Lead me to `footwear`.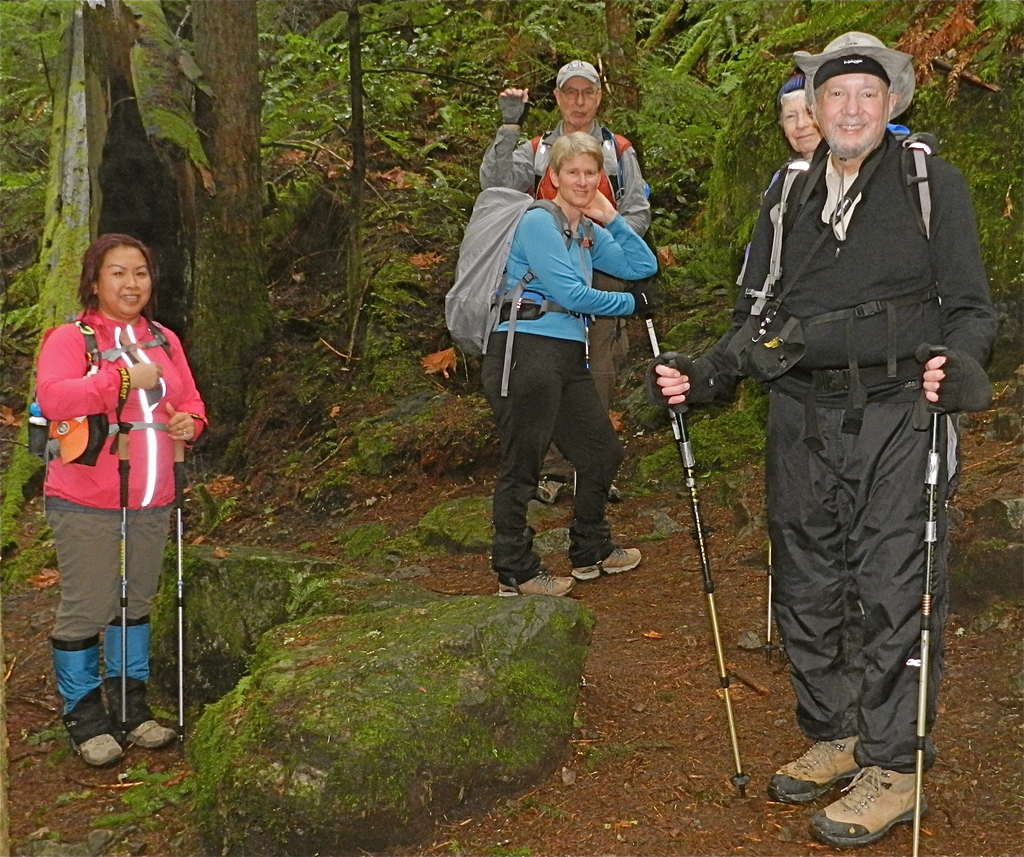
Lead to [left=72, top=705, right=126, bottom=770].
